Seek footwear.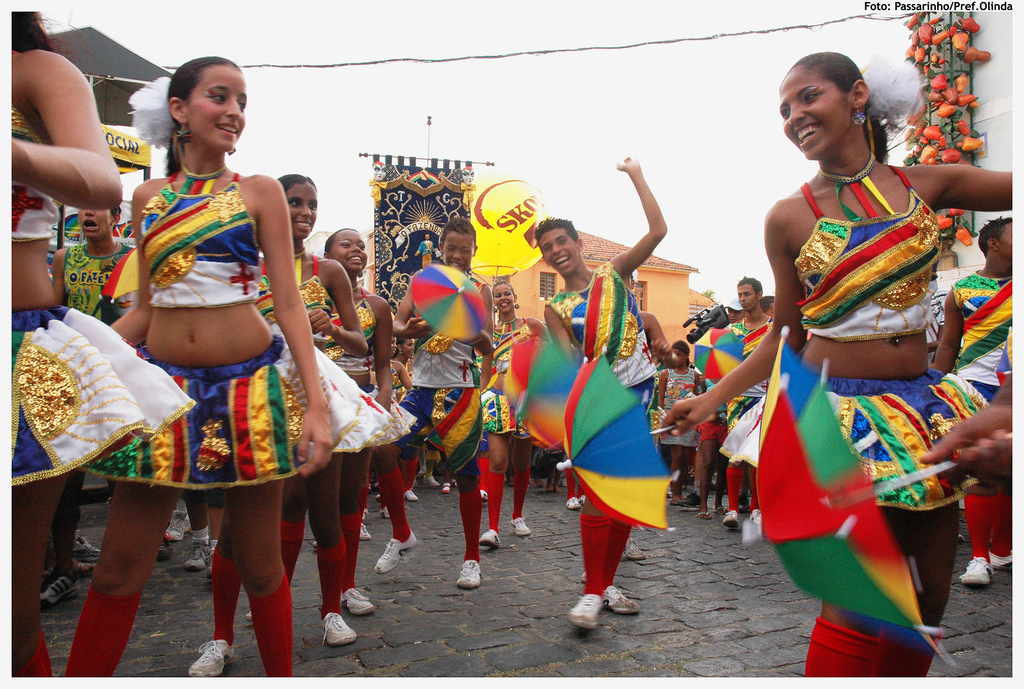
[x1=600, y1=585, x2=641, y2=617].
